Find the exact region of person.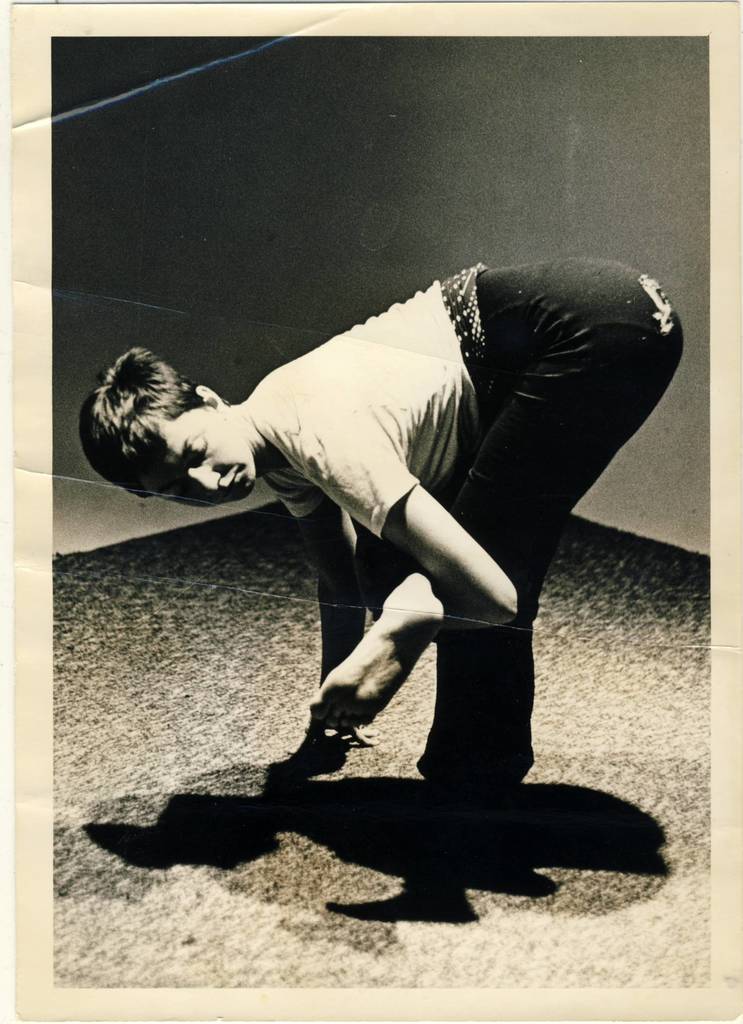
Exact region: 122,203,699,832.
